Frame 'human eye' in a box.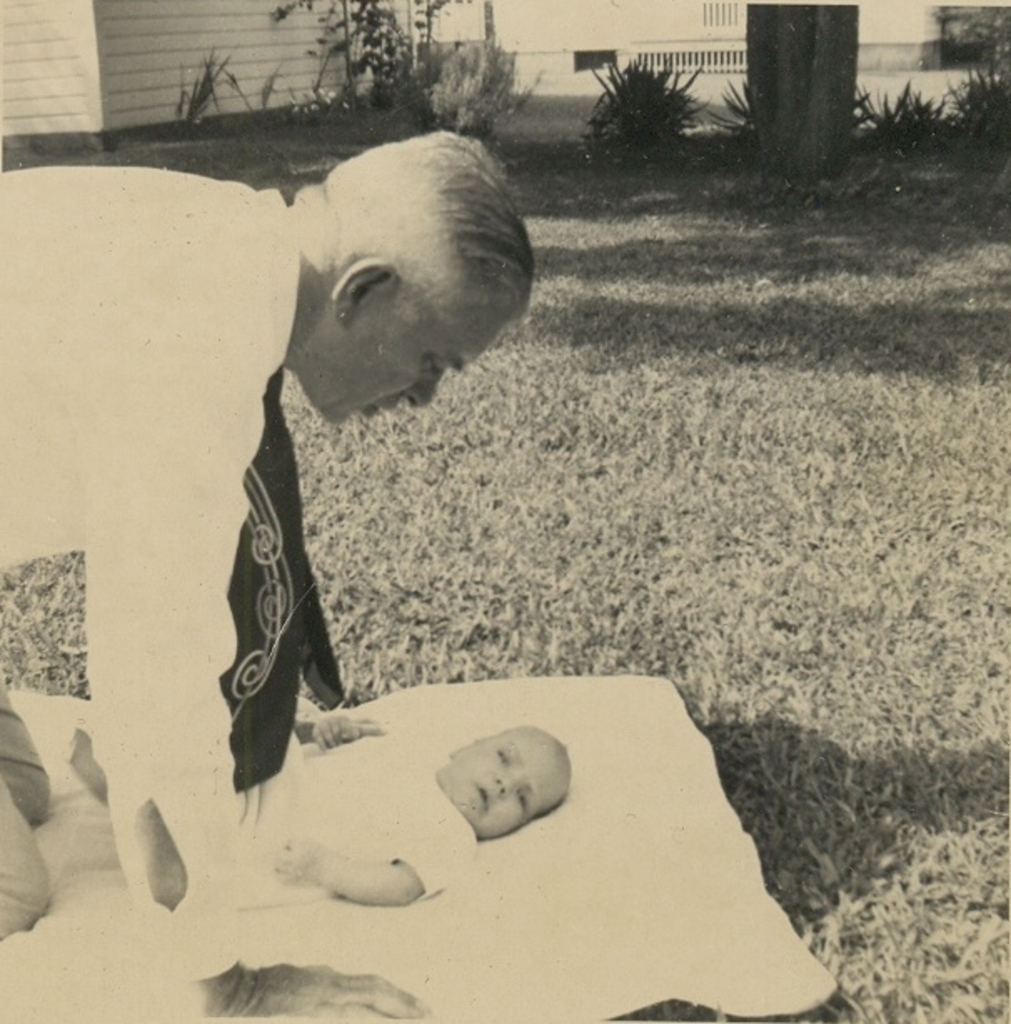
[left=422, top=357, right=444, bottom=382].
